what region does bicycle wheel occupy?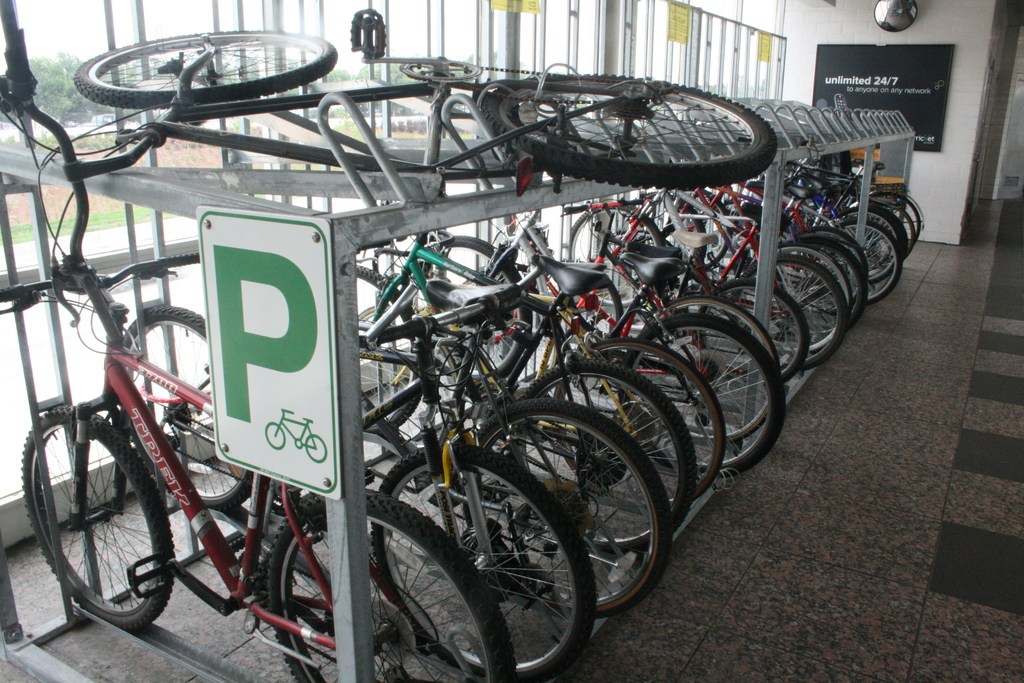
<bbox>67, 29, 340, 111</bbox>.
